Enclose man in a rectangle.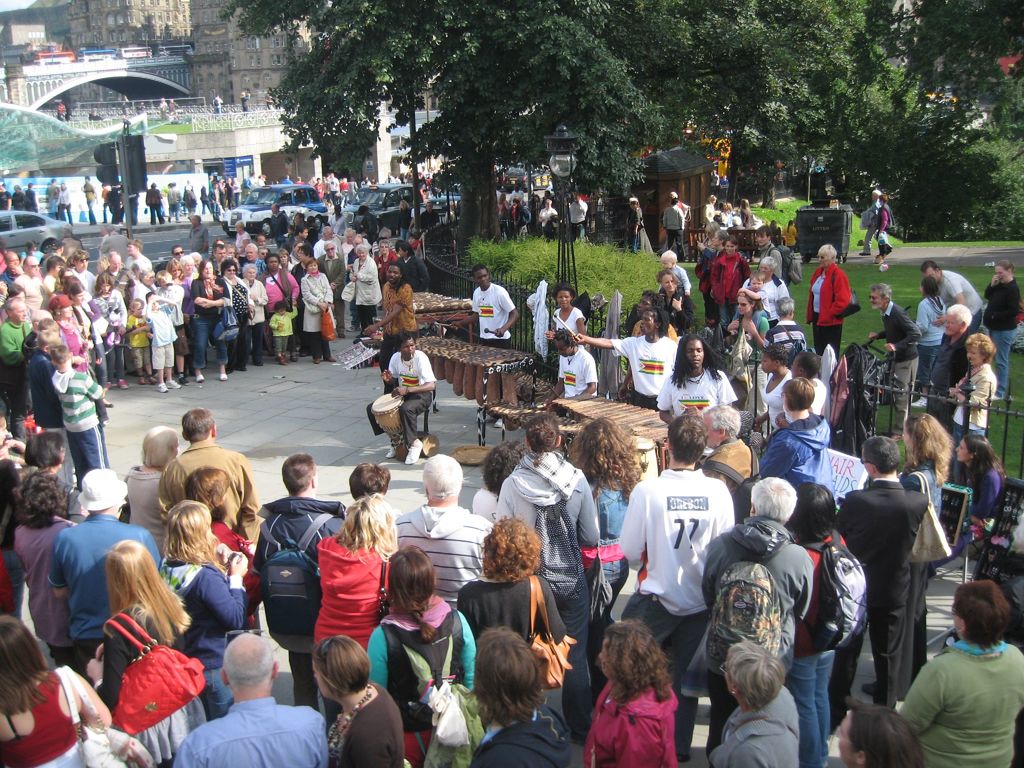
(x1=632, y1=199, x2=651, y2=250).
